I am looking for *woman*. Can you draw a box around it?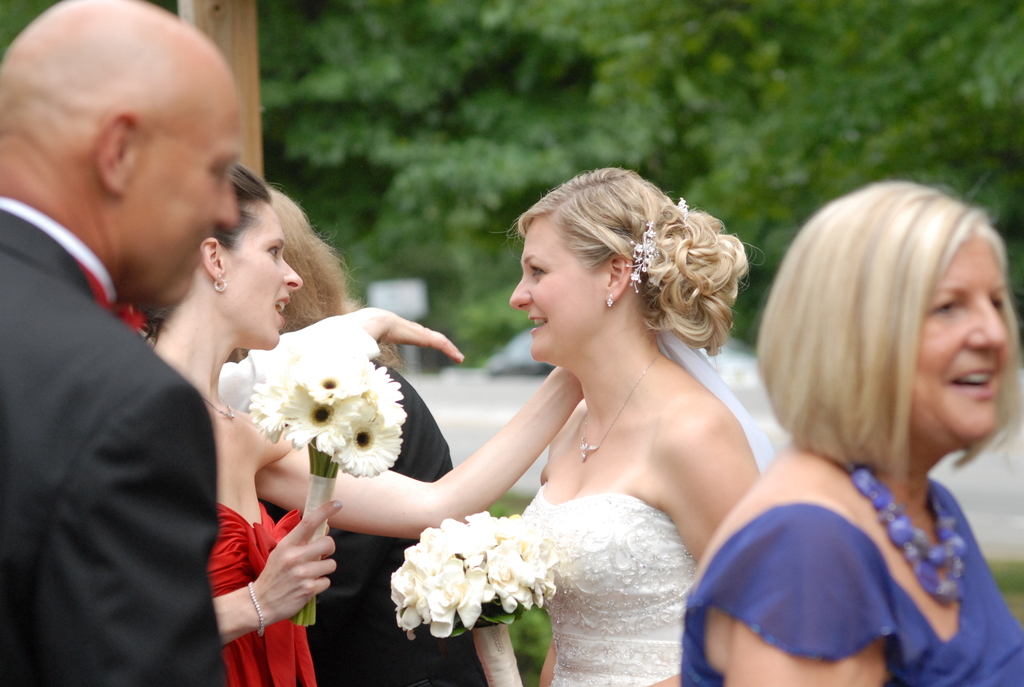
Sure, the bounding box is region(215, 186, 524, 686).
